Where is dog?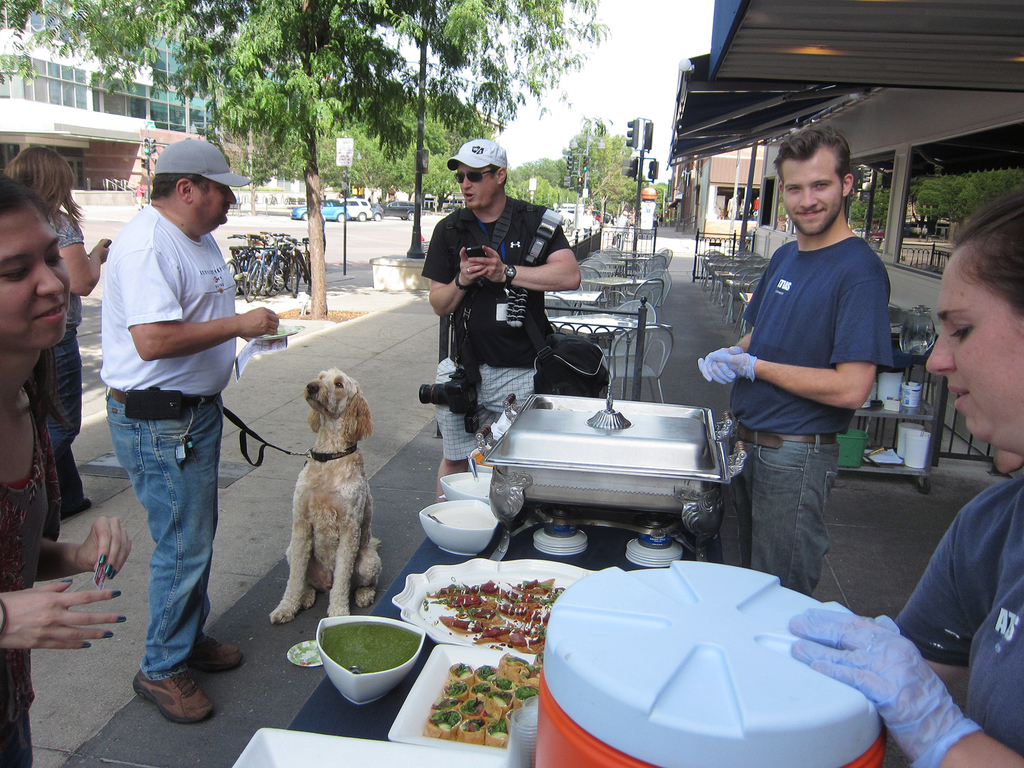
<region>266, 366, 384, 628</region>.
